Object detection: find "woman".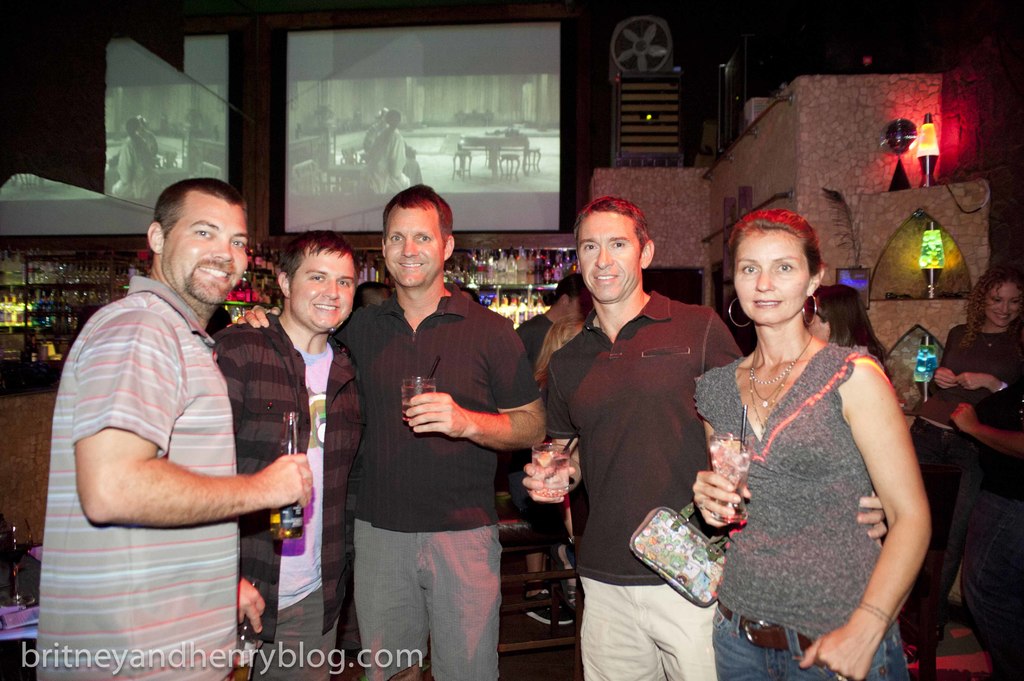
x1=540 y1=309 x2=588 y2=410.
